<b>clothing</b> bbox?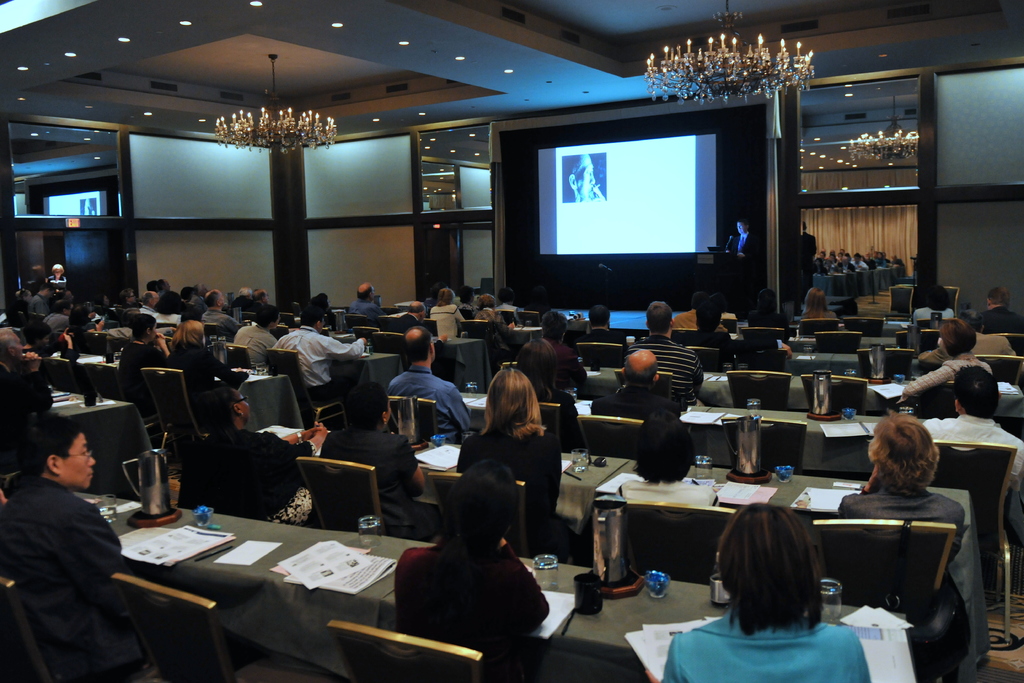
[168, 342, 223, 425]
